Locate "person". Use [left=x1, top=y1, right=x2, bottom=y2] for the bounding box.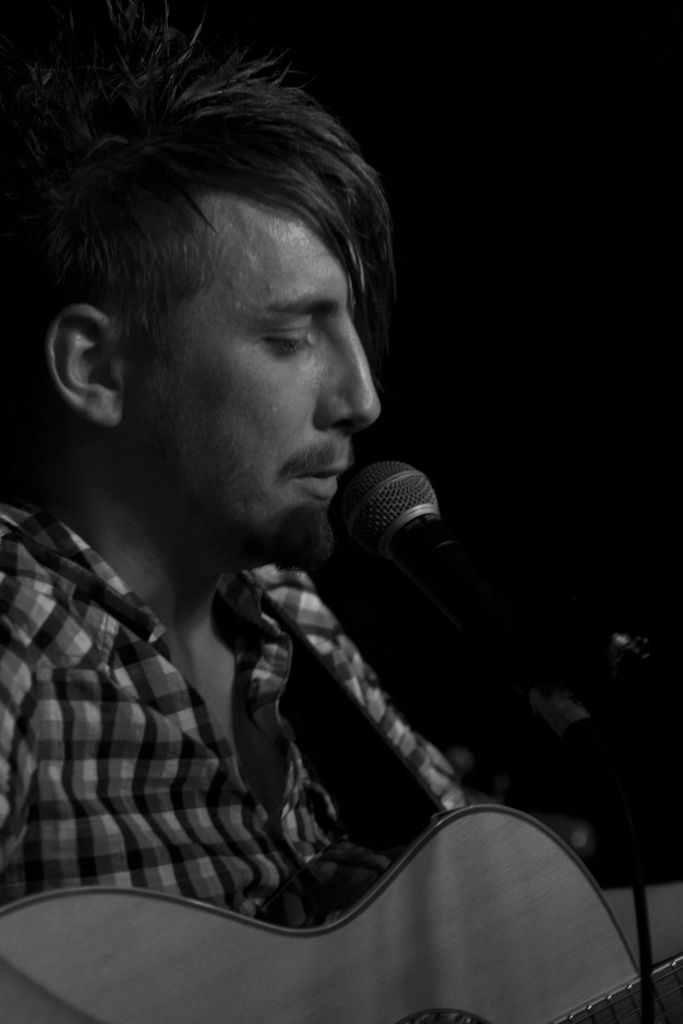
[left=0, top=0, right=477, bottom=1023].
